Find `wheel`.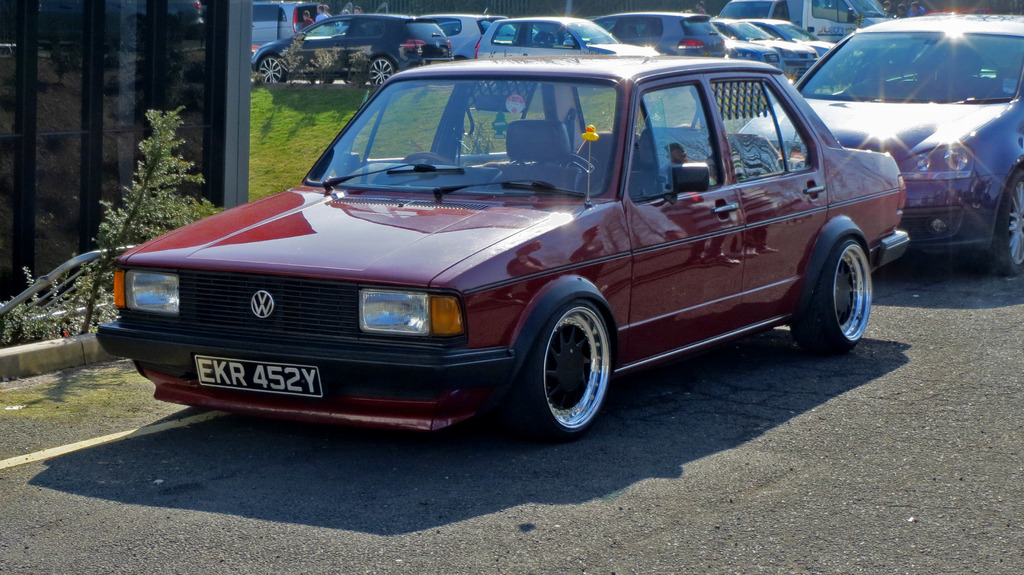
340/32/349/40.
